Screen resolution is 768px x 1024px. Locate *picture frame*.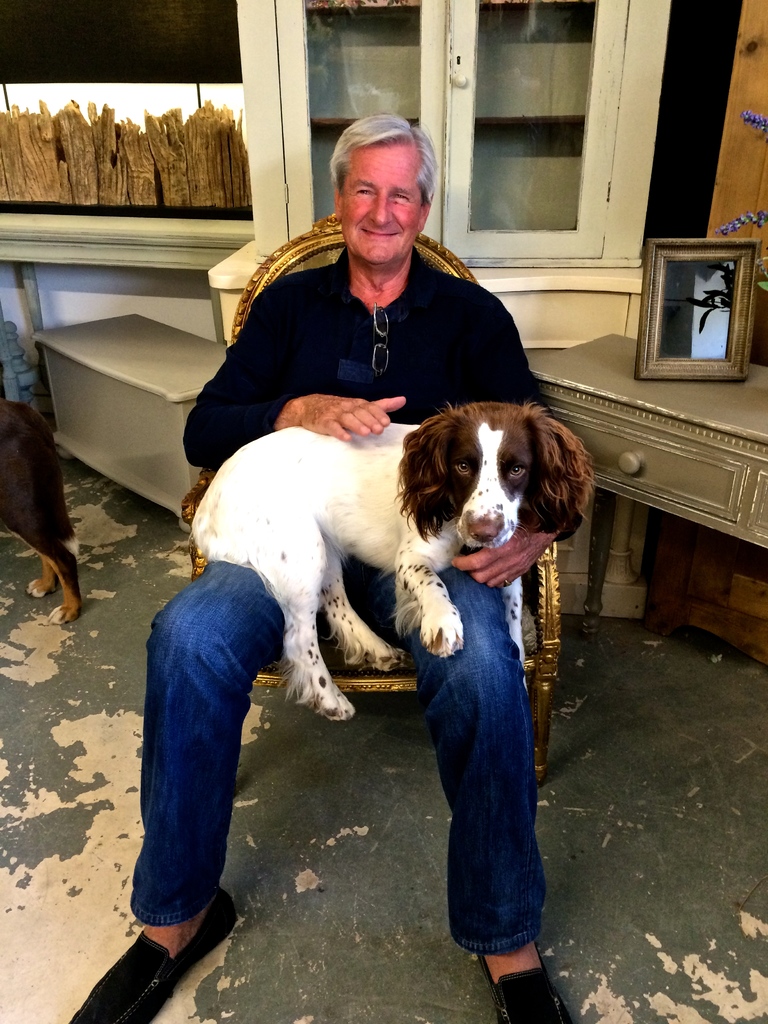
646,236,755,383.
